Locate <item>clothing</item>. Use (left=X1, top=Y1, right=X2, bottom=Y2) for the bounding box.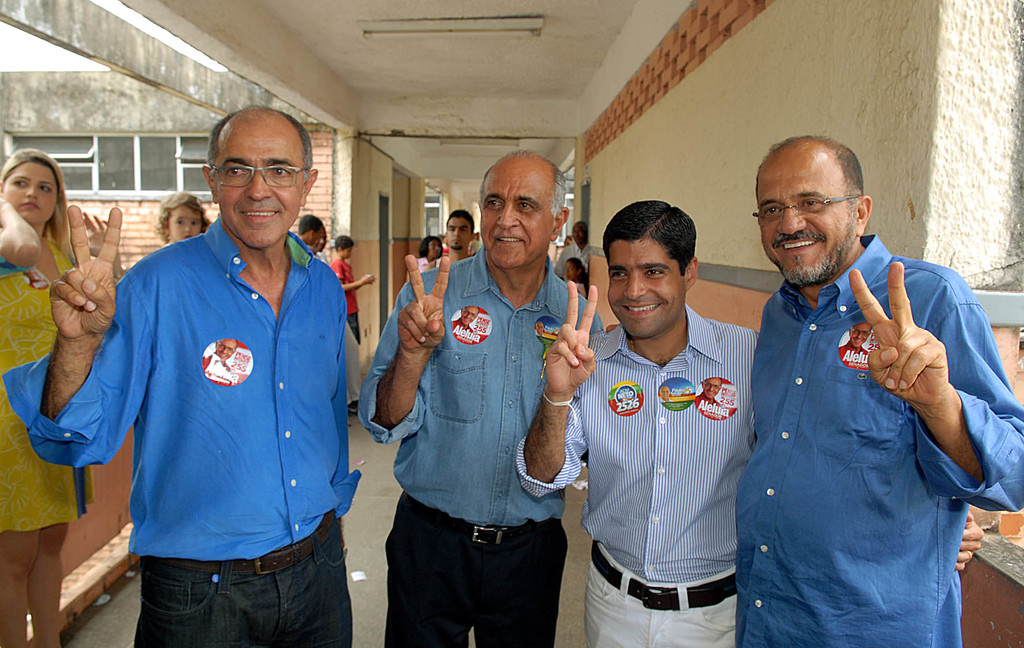
(left=513, top=301, right=758, bottom=647).
